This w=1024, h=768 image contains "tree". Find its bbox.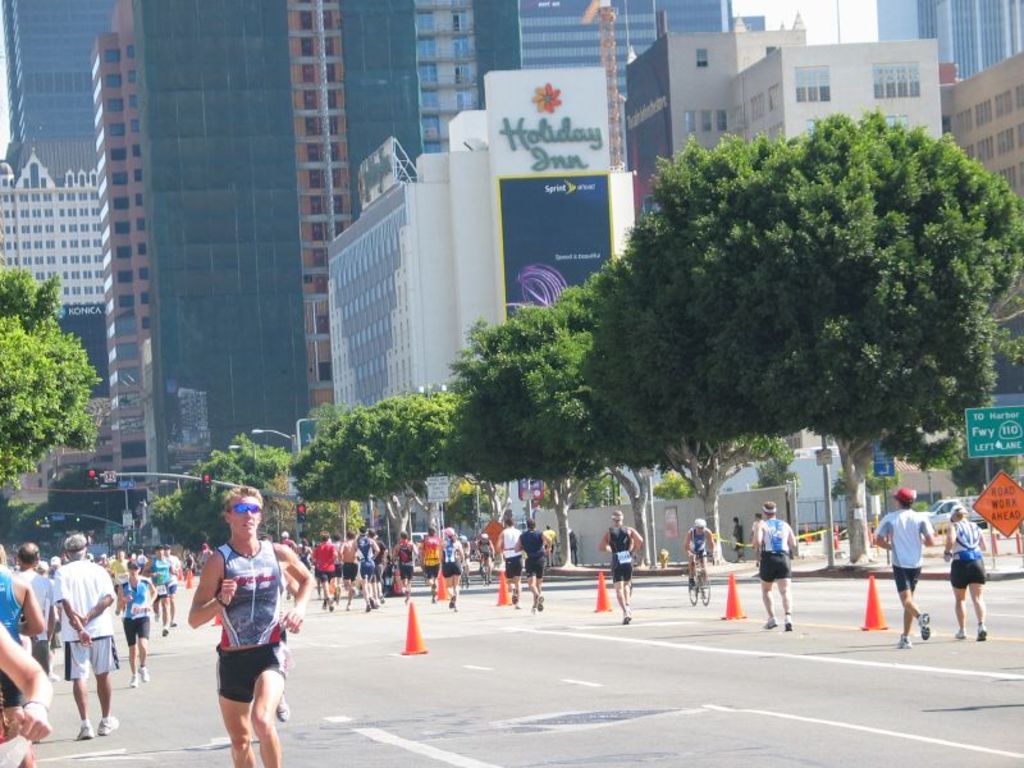
(x1=0, y1=268, x2=93, y2=489).
